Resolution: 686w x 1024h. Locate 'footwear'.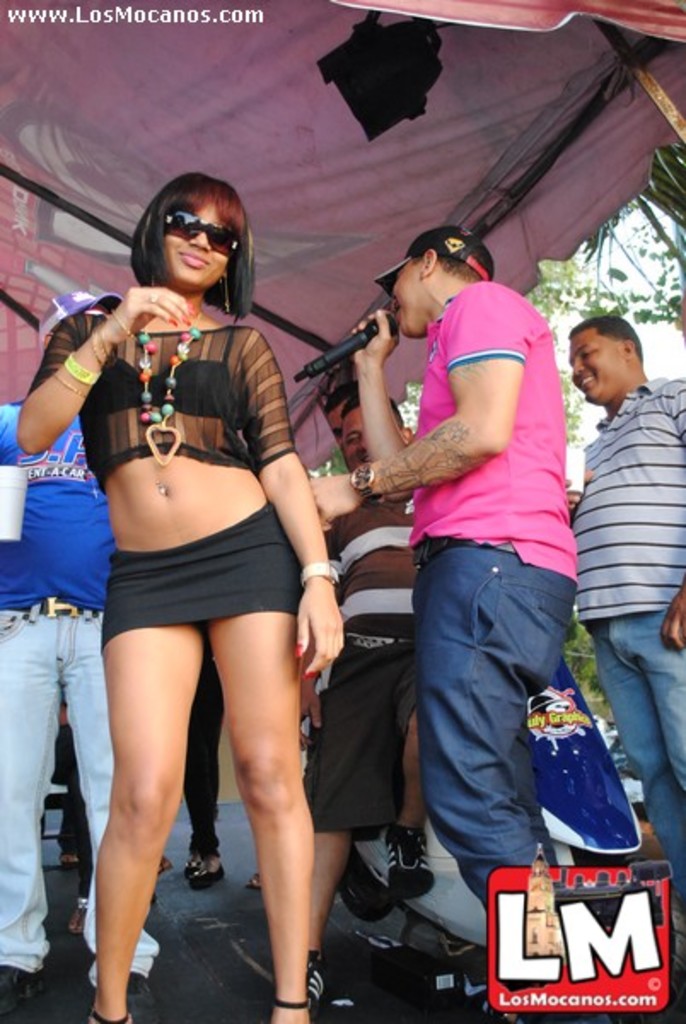
(x1=68, y1=896, x2=89, y2=940).
